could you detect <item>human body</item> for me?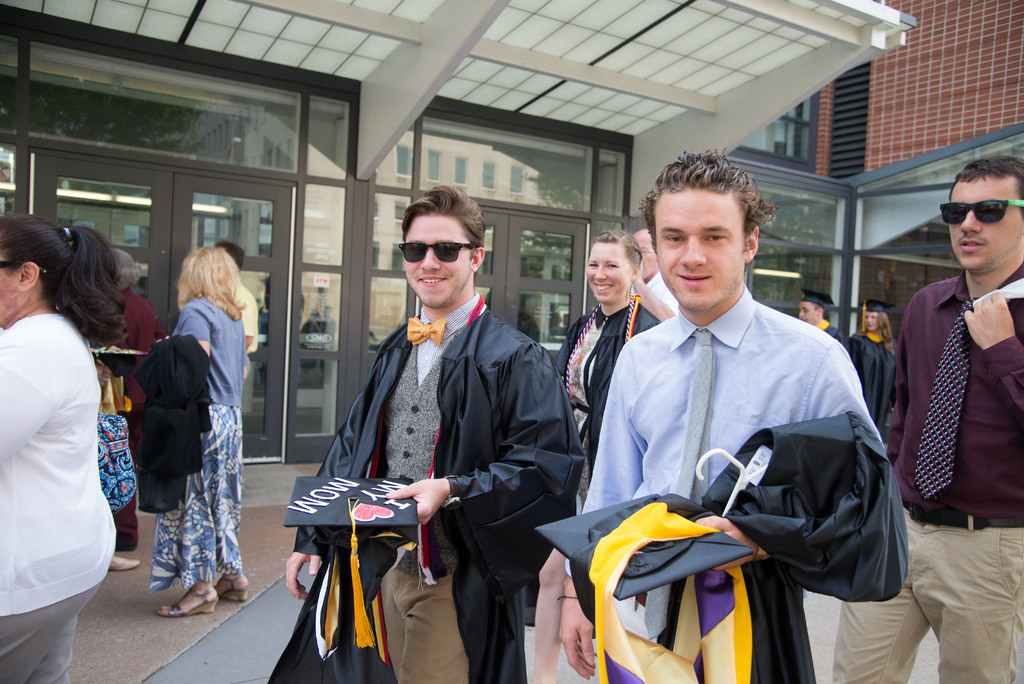
Detection result: x1=639 y1=229 x2=681 y2=329.
